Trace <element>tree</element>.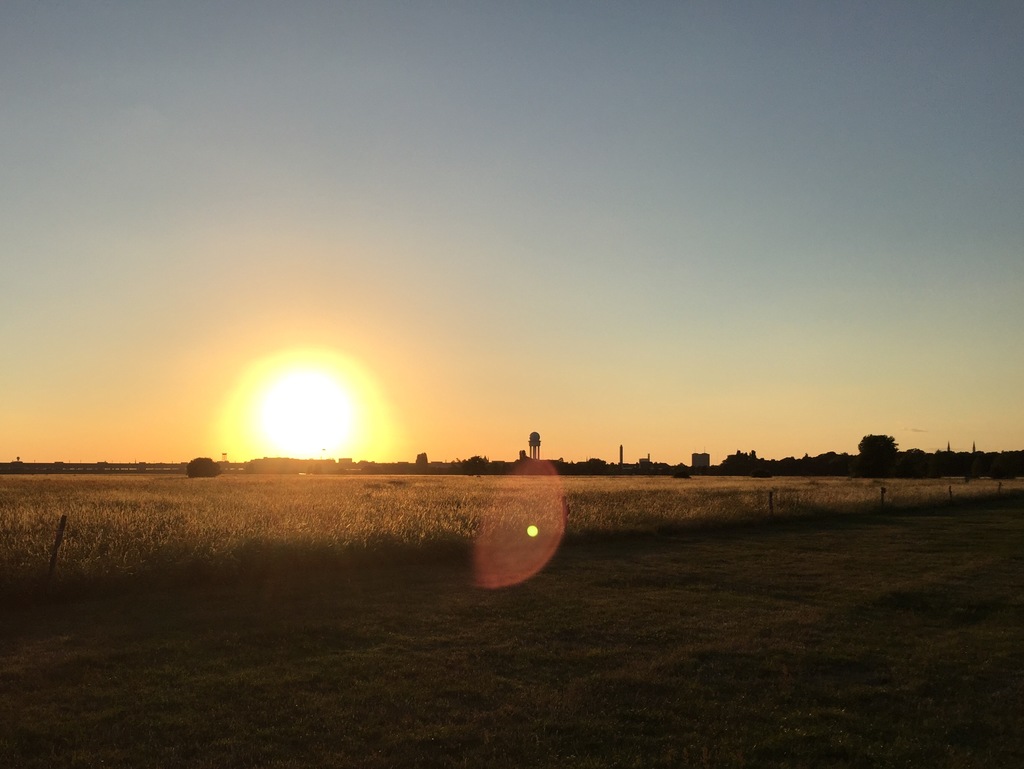
Traced to bbox=[855, 433, 906, 483].
